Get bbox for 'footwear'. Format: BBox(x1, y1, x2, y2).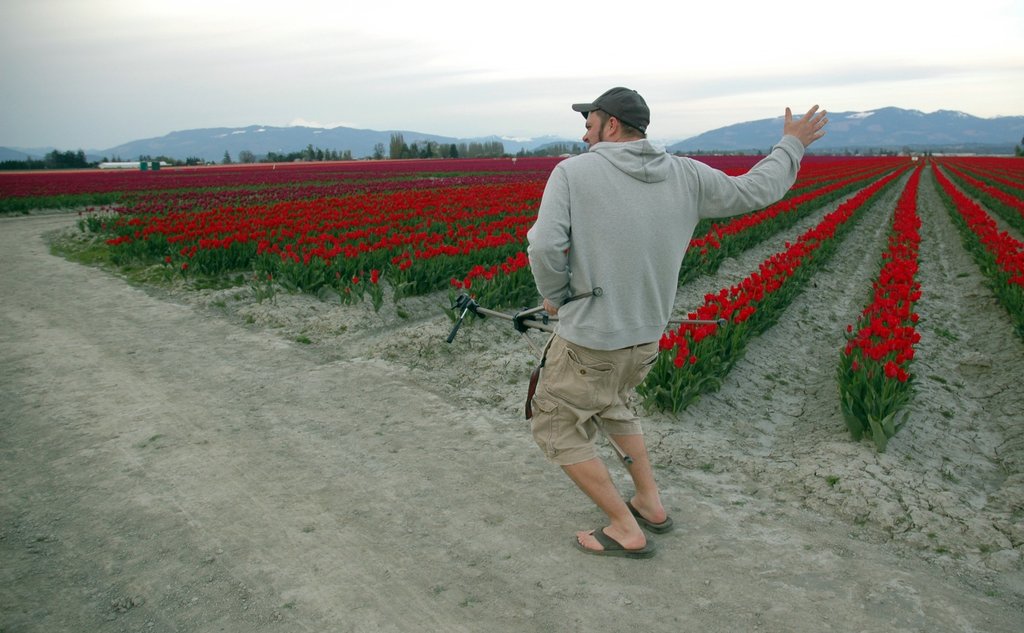
BBox(574, 498, 660, 555).
